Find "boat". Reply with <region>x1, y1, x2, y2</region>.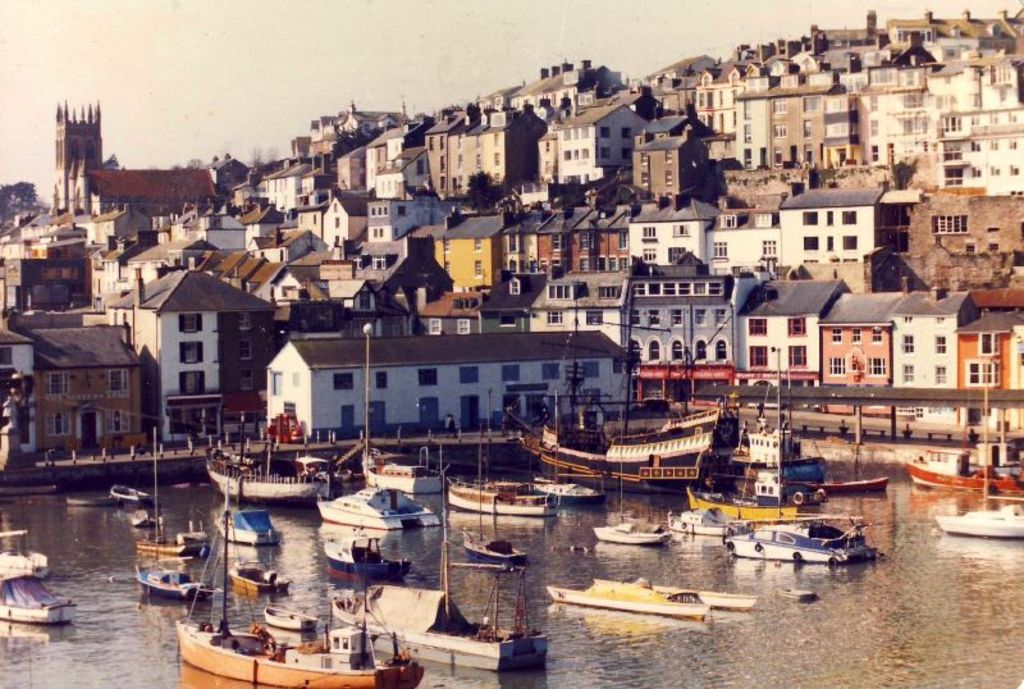
<region>367, 457, 444, 507</region>.
